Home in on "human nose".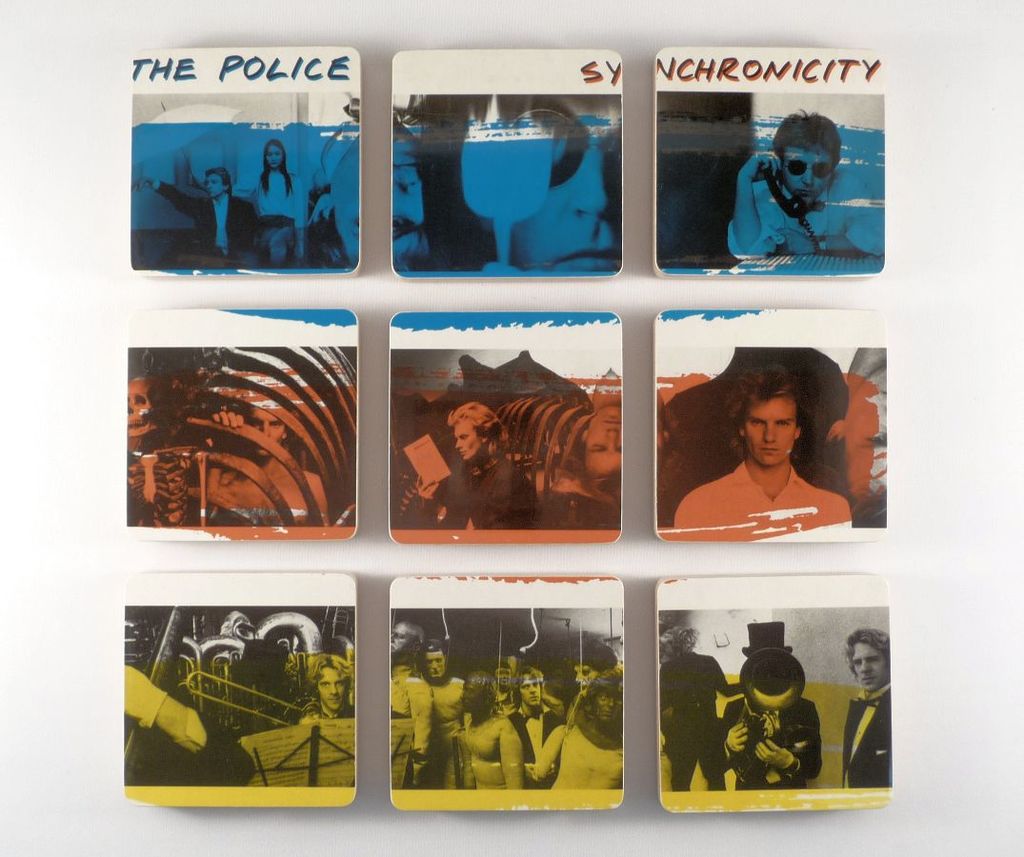
Homed in at locate(453, 438, 464, 450).
